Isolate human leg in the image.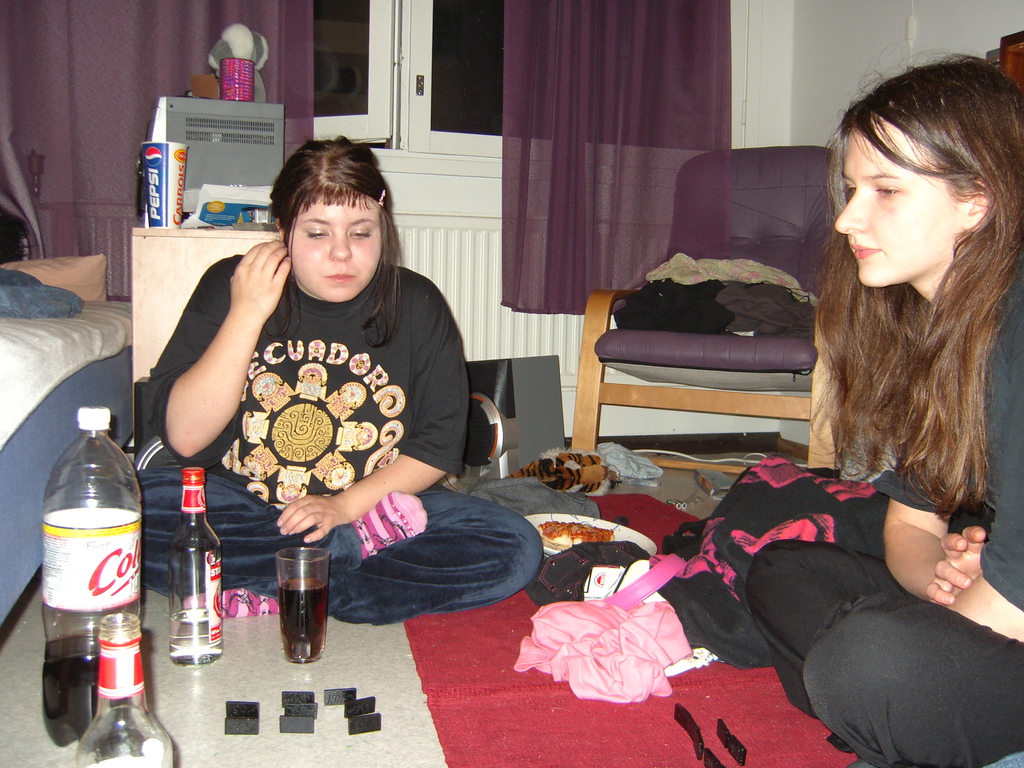
Isolated region: {"left": 739, "top": 536, "right": 913, "bottom": 707}.
